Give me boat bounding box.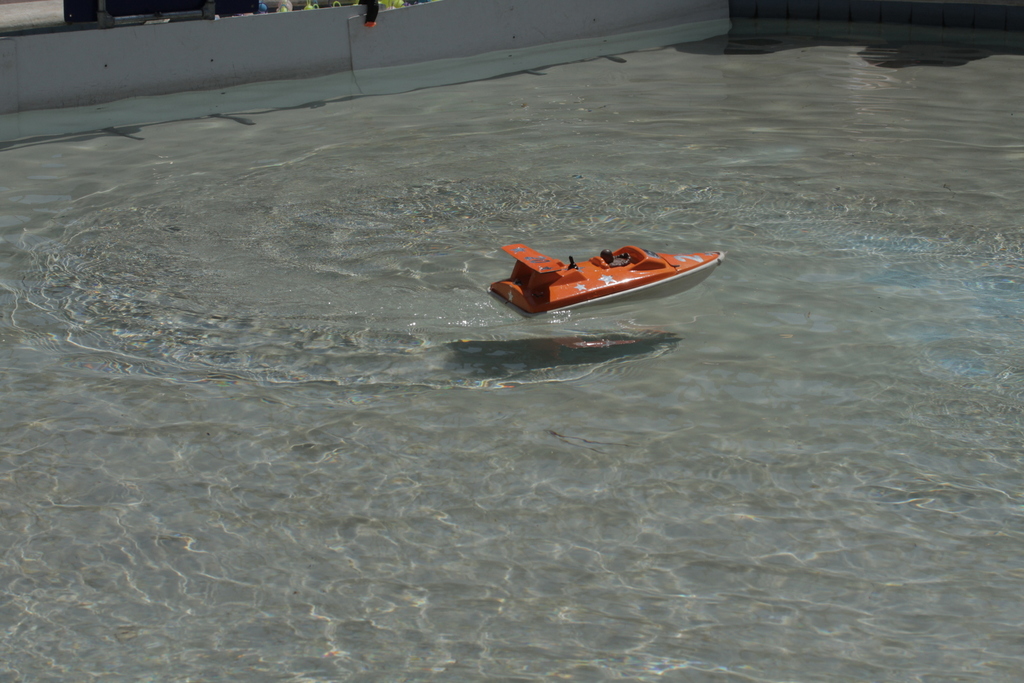
{"x1": 488, "y1": 226, "x2": 718, "y2": 315}.
